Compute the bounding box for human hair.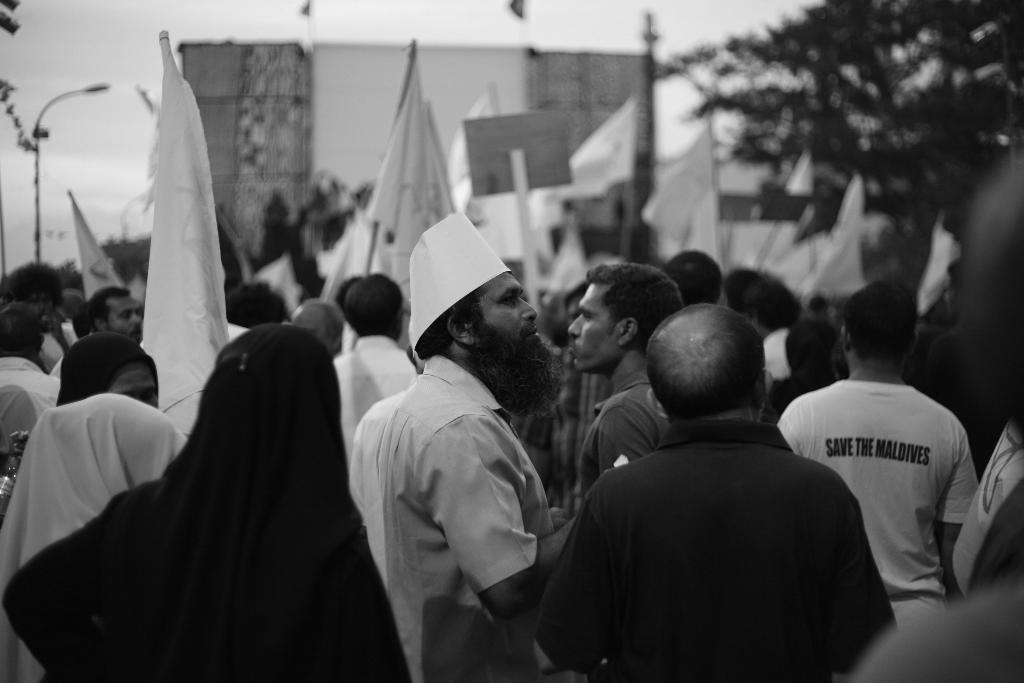
(837,277,918,367).
